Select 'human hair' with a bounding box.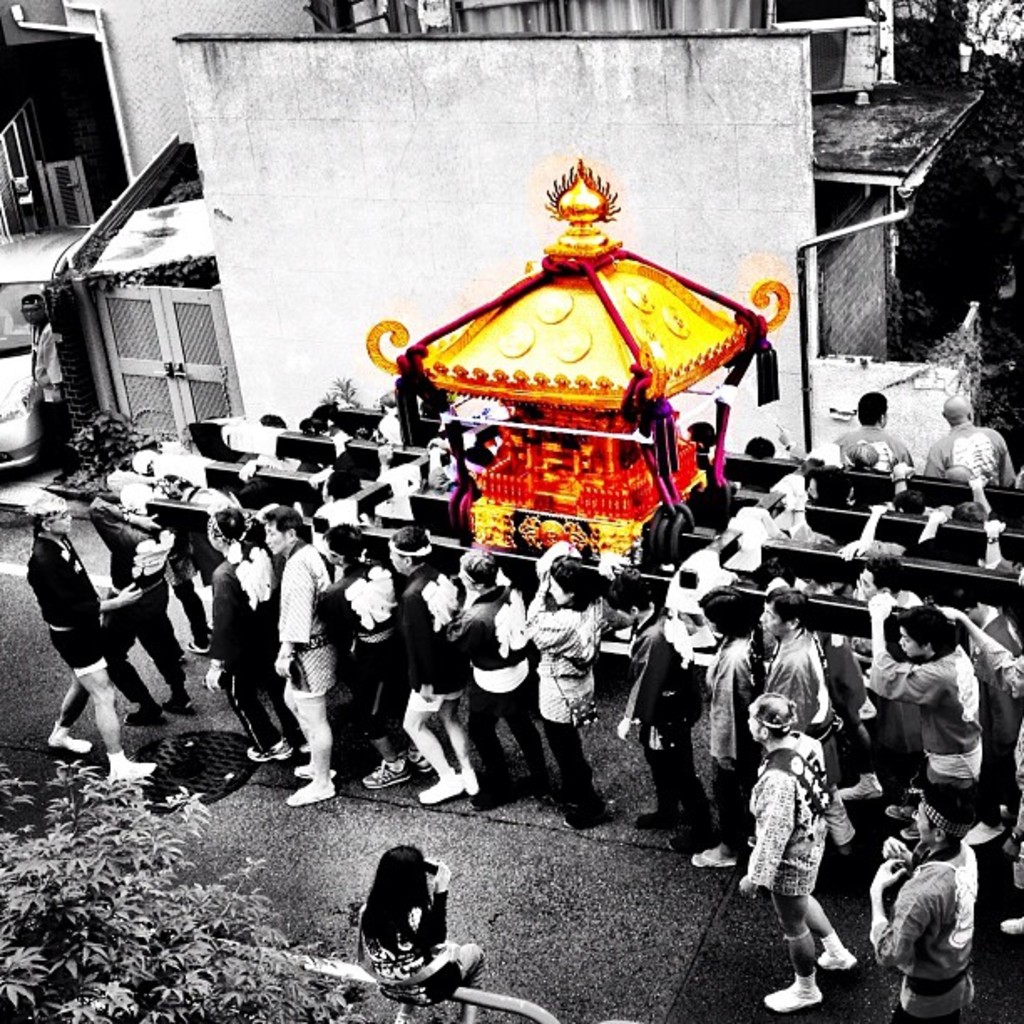
{"left": 256, "top": 410, "right": 289, "bottom": 425}.
